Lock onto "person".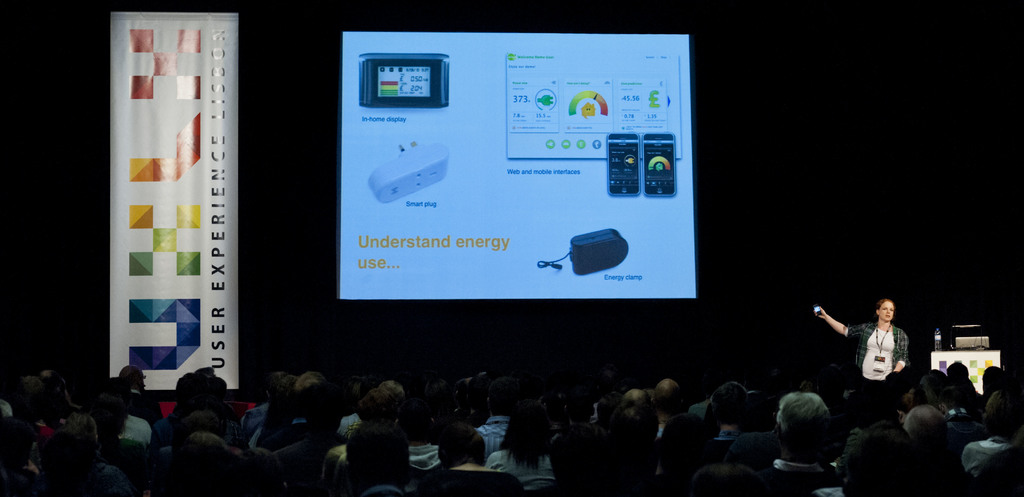
Locked: (left=315, top=374, right=435, bottom=489).
